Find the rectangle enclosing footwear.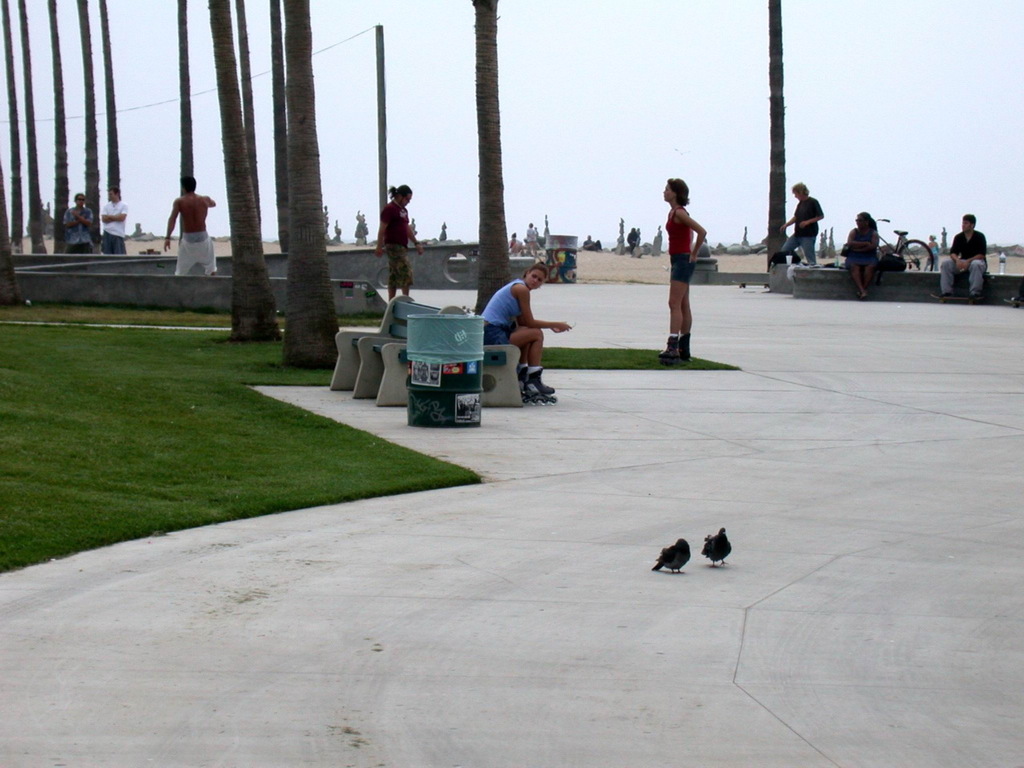
crop(657, 334, 685, 365).
